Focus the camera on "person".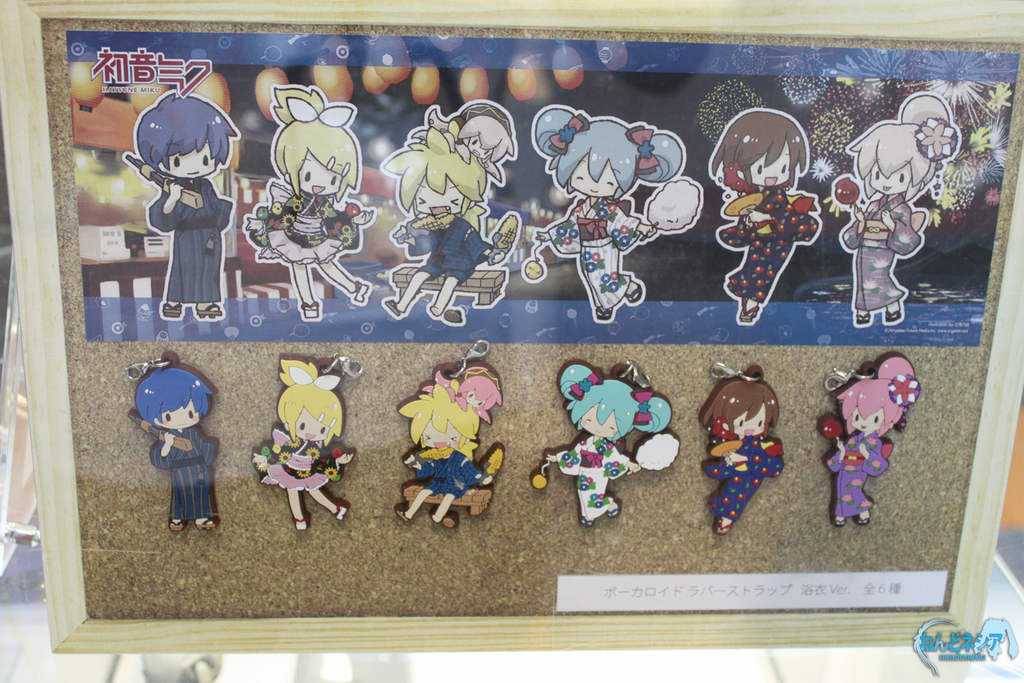
Focus region: Rect(543, 356, 682, 528).
